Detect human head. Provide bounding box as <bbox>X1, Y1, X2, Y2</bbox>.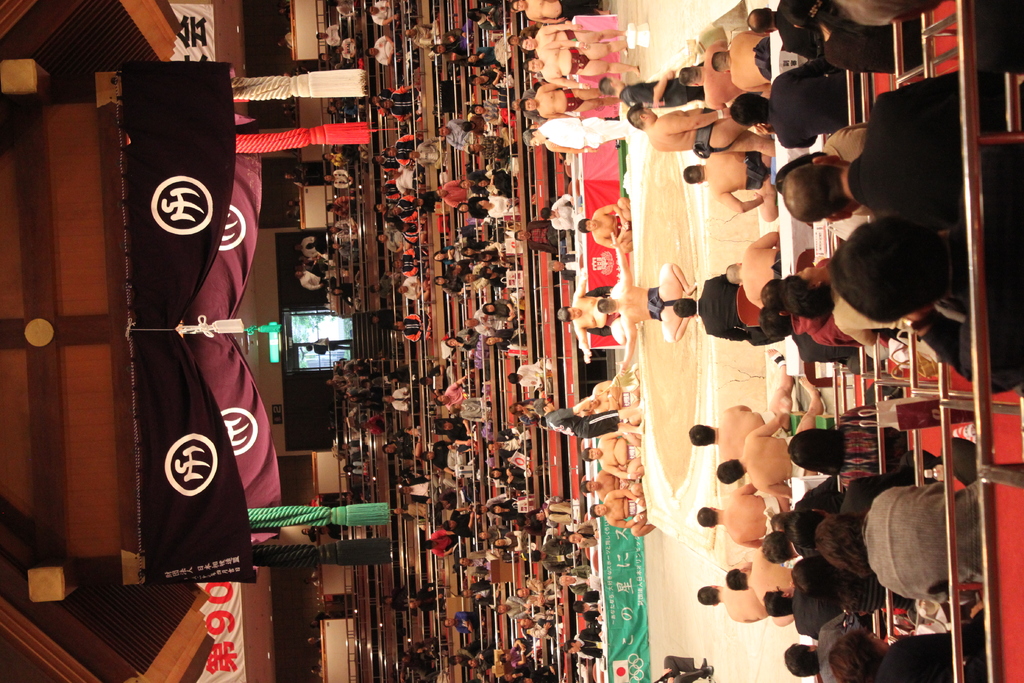
<bbox>424, 539, 438, 552</bbox>.
